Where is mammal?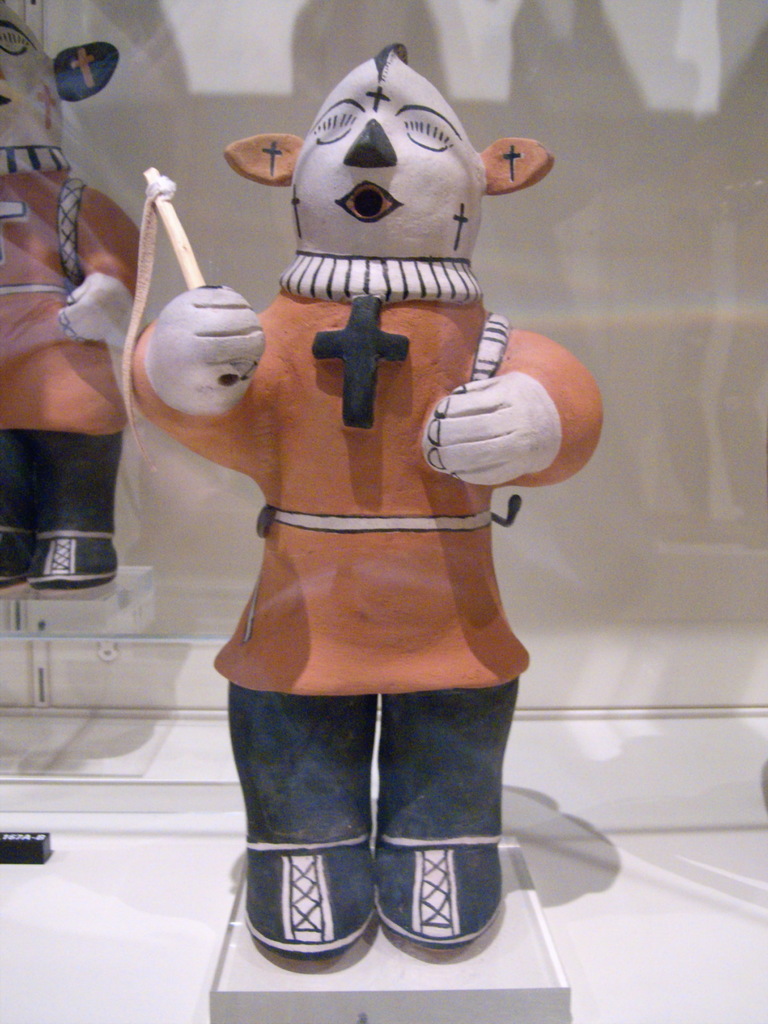
[x1=0, y1=1, x2=145, y2=593].
